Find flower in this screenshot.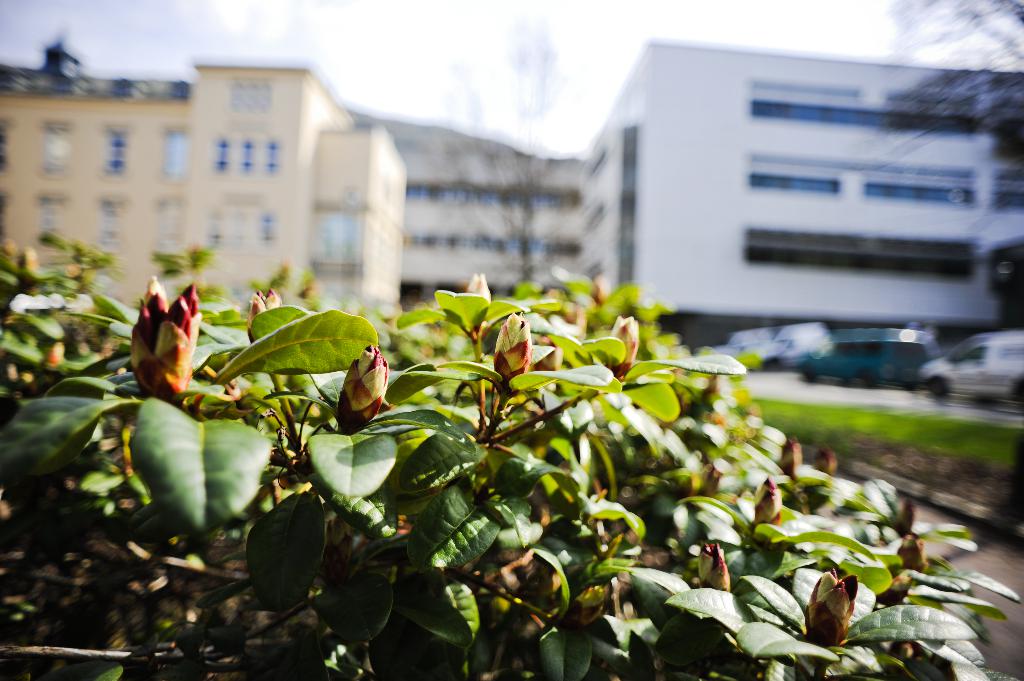
The bounding box for flower is x1=116, y1=277, x2=193, y2=405.
